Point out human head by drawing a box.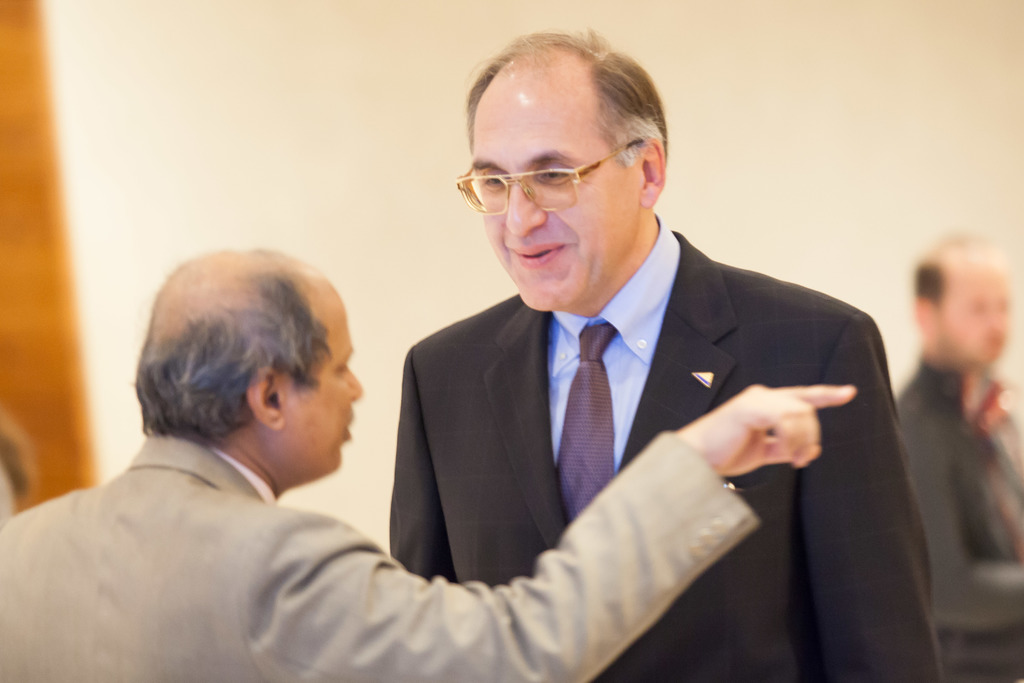
{"left": 466, "top": 26, "right": 672, "bottom": 313}.
